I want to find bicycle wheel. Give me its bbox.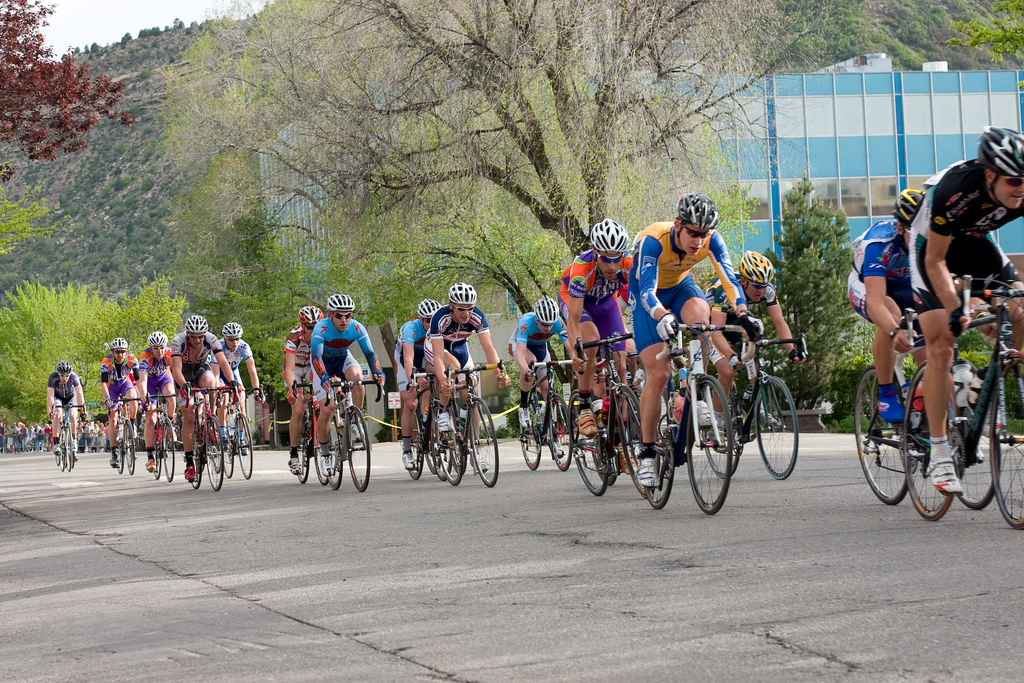
342,408,371,492.
